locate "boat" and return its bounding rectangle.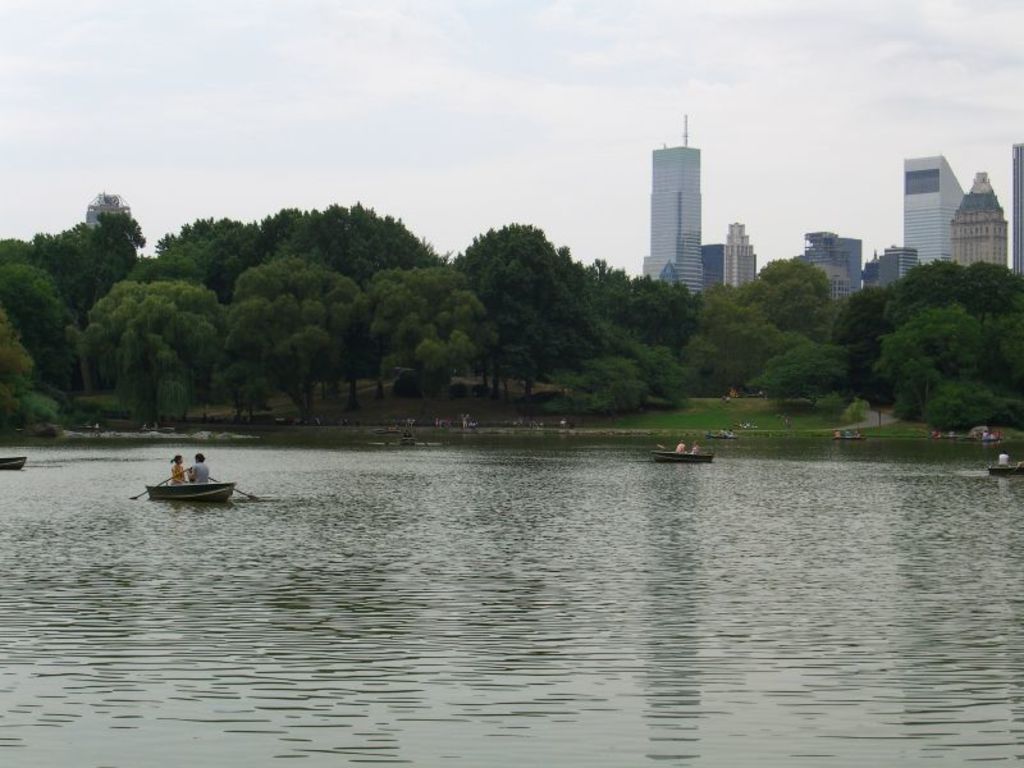
<bbox>143, 484, 237, 504</bbox>.
